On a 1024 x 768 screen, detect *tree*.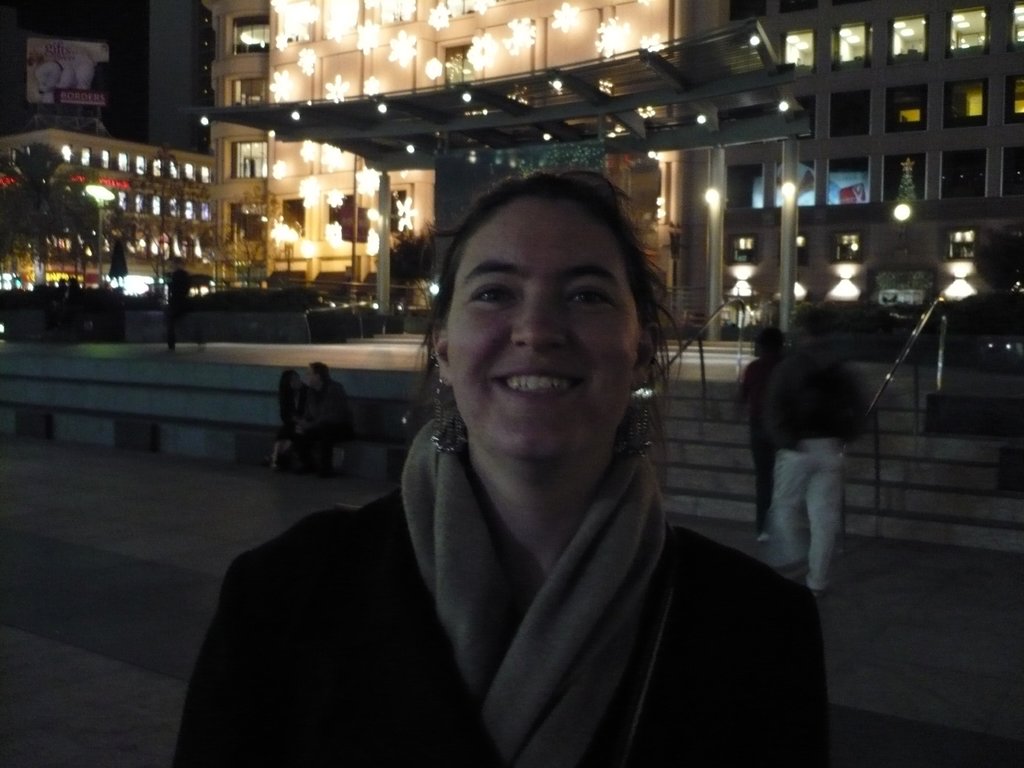
bbox=[218, 181, 298, 291].
